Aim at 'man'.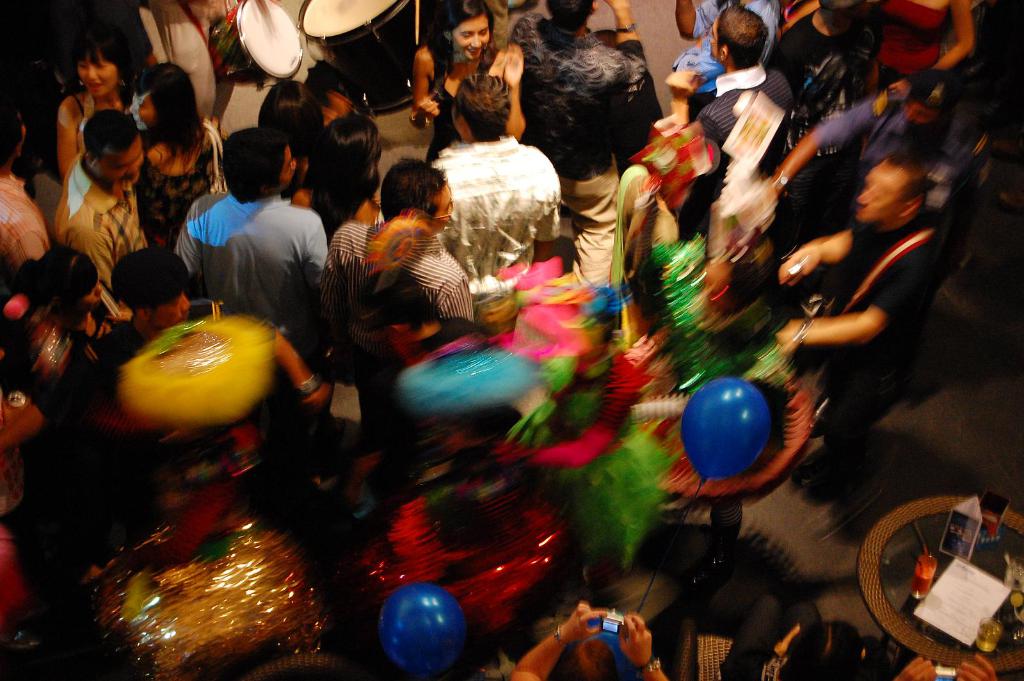
Aimed at BBox(58, 104, 156, 327).
